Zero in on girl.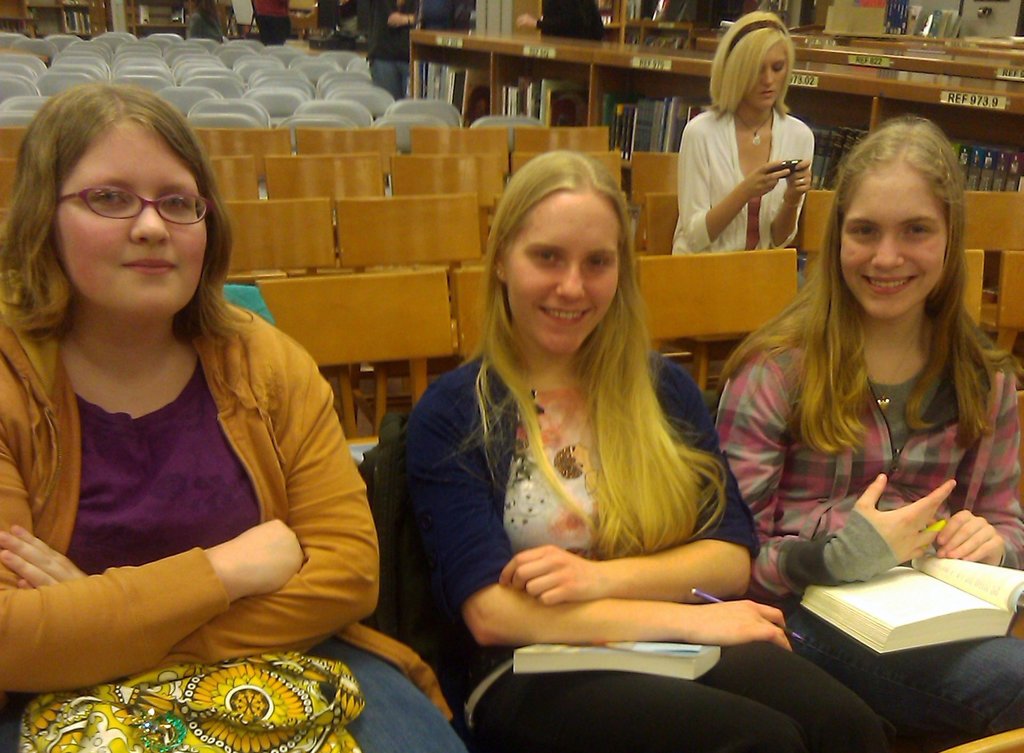
Zeroed in: crop(717, 120, 1023, 752).
